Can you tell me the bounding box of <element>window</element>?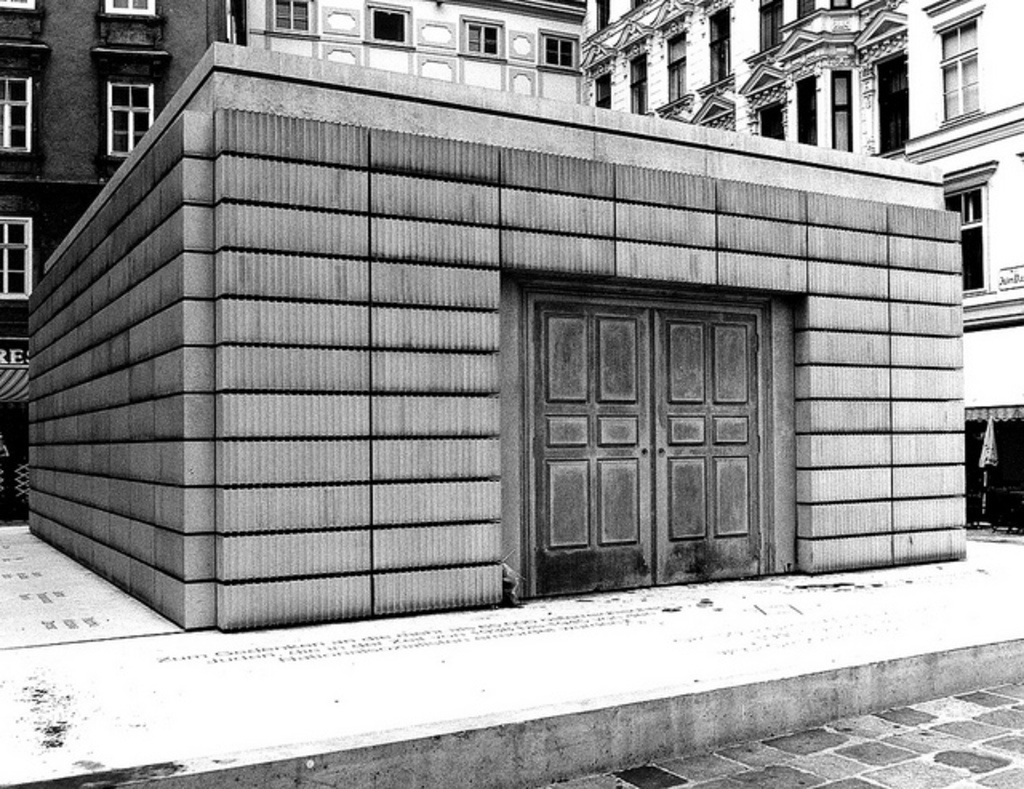
rect(662, 29, 688, 102).
